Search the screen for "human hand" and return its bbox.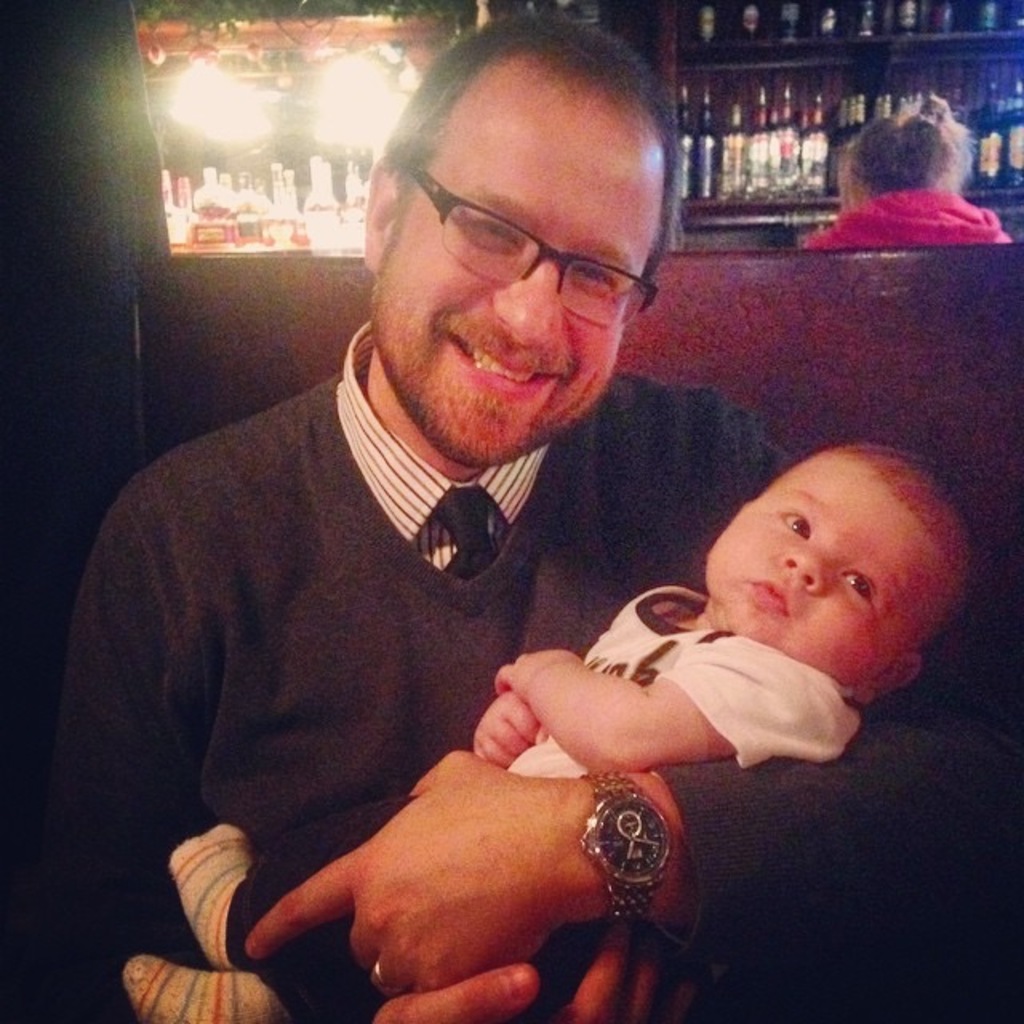
Found: box(467, 688, 538, 770).
